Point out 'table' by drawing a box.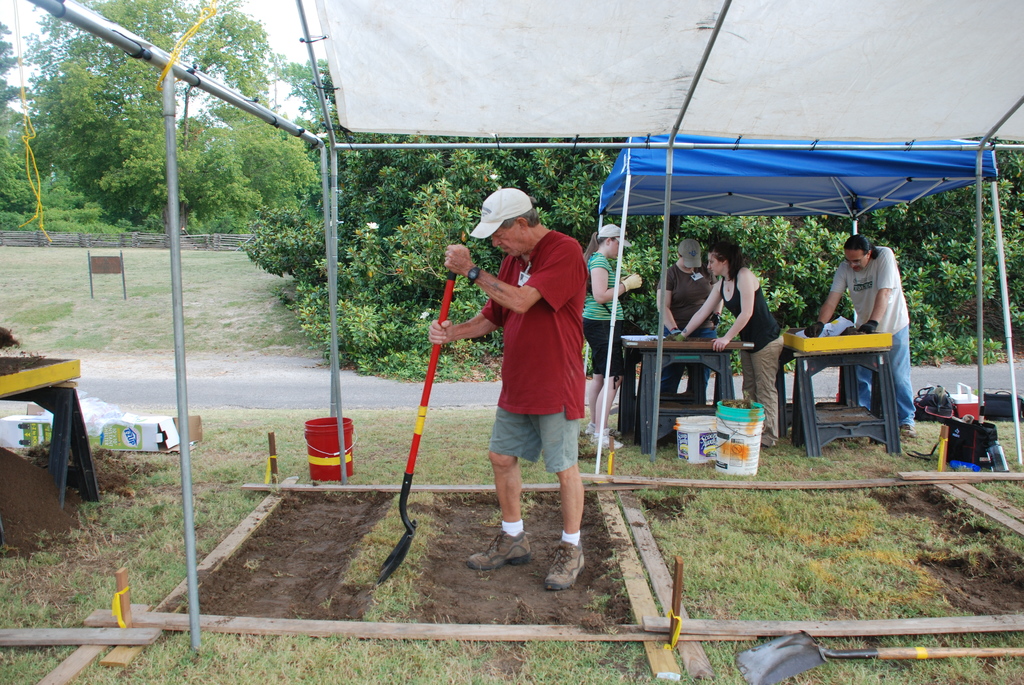
bbox=[611, 332, 774, 466].
